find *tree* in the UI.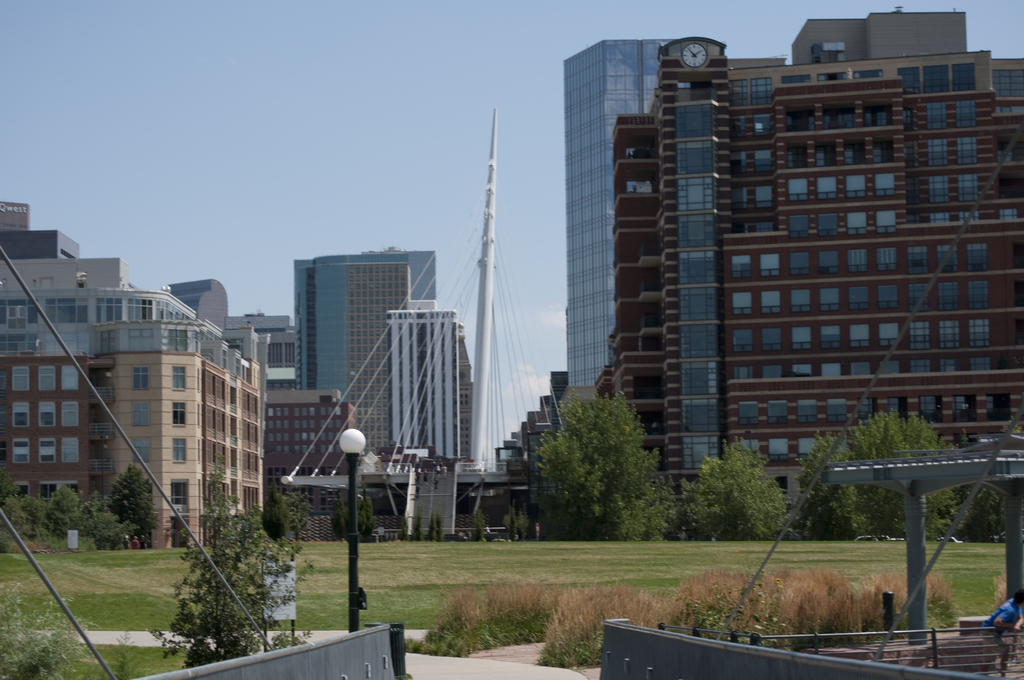
UI element at locate(673, 440, 789, 546).
